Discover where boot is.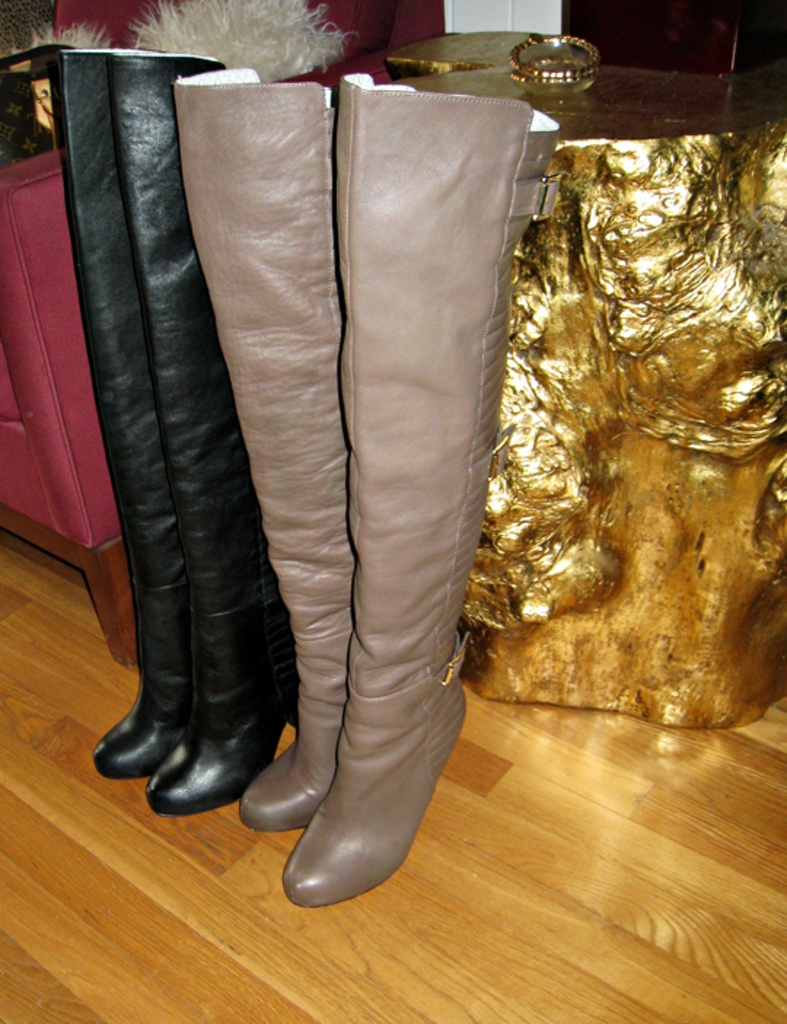
Discovered at bbox=(281, 71, 558, 905).
